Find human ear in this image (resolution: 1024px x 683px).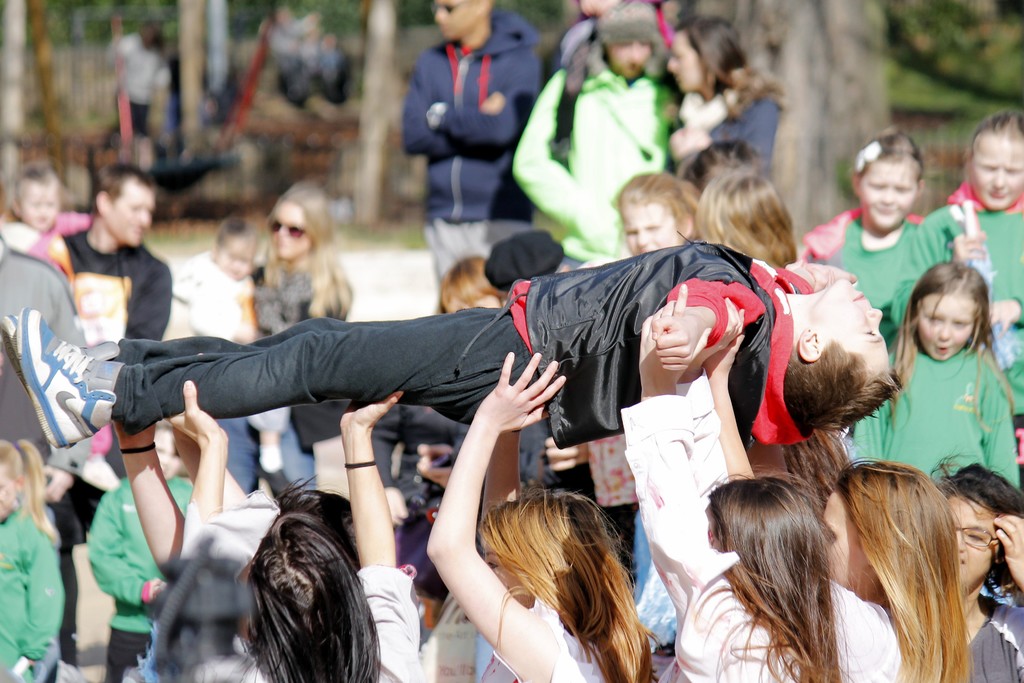
detection(683, 213, 692, 238).
